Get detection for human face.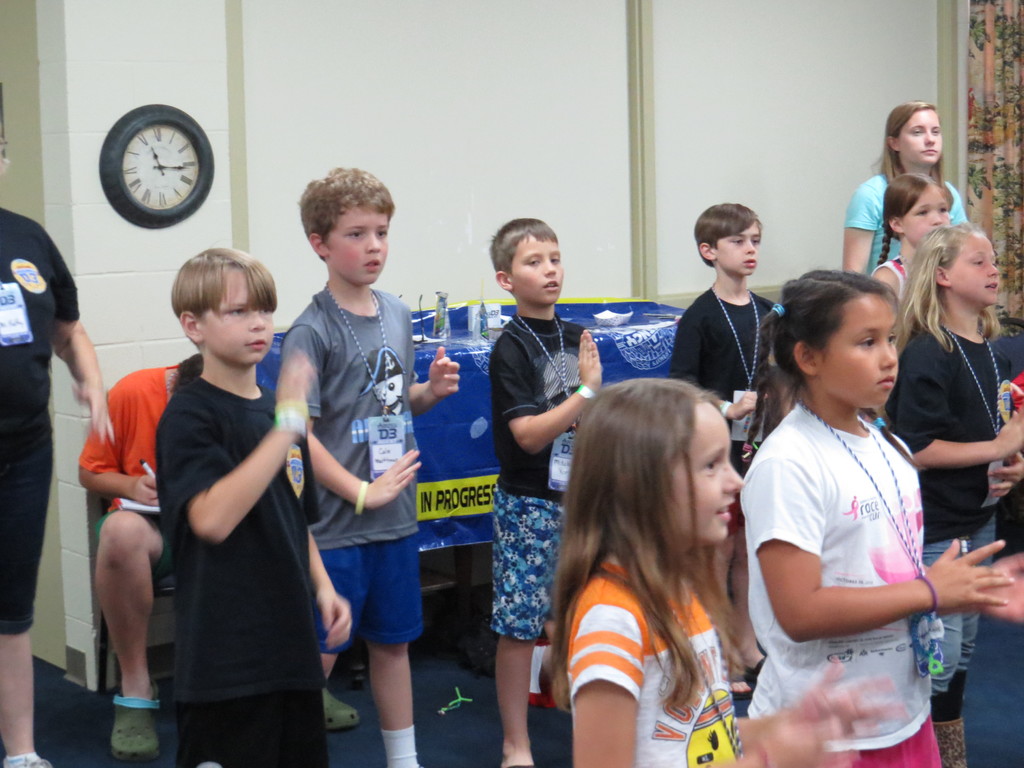
Detection: crop(815, 291, 897, 408).
